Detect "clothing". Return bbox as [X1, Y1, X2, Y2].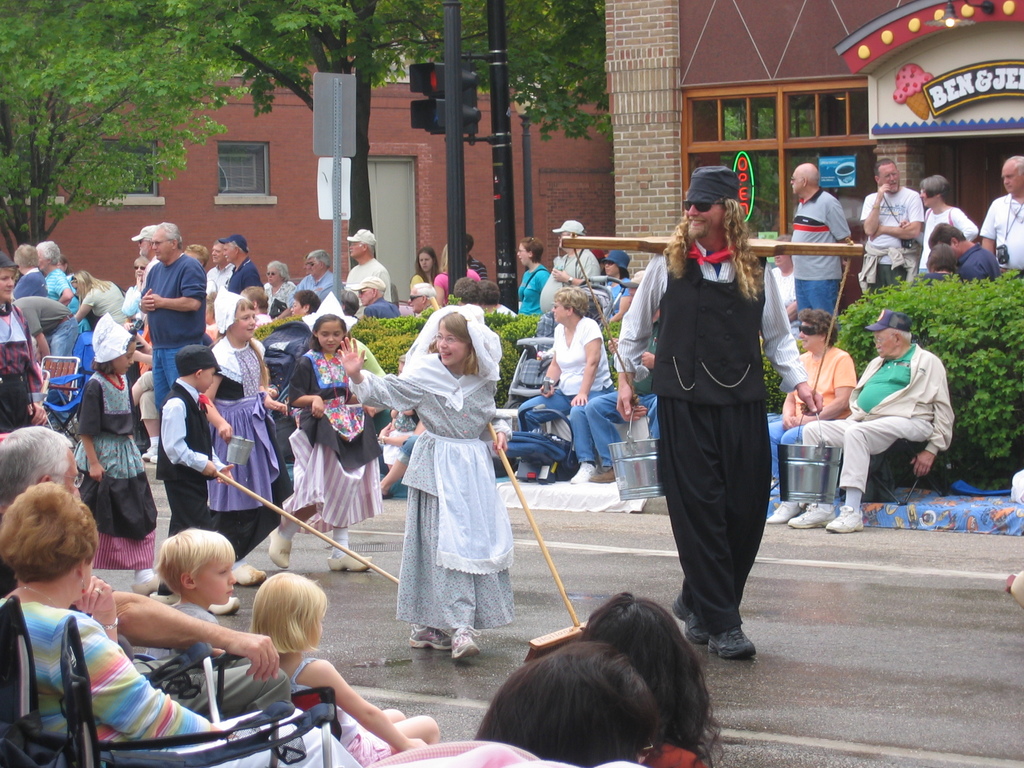
[11, 294, 81, 362].
